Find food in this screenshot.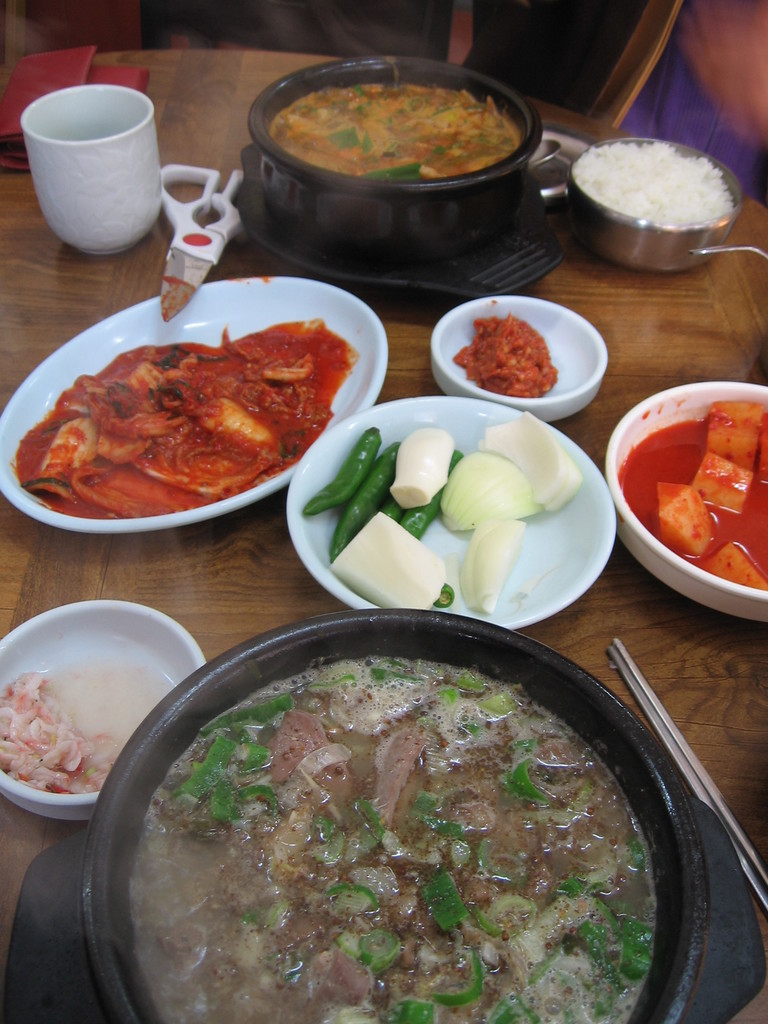
The bounding box for food is (x1=127, y1=640, x2=660, y2=1008).
